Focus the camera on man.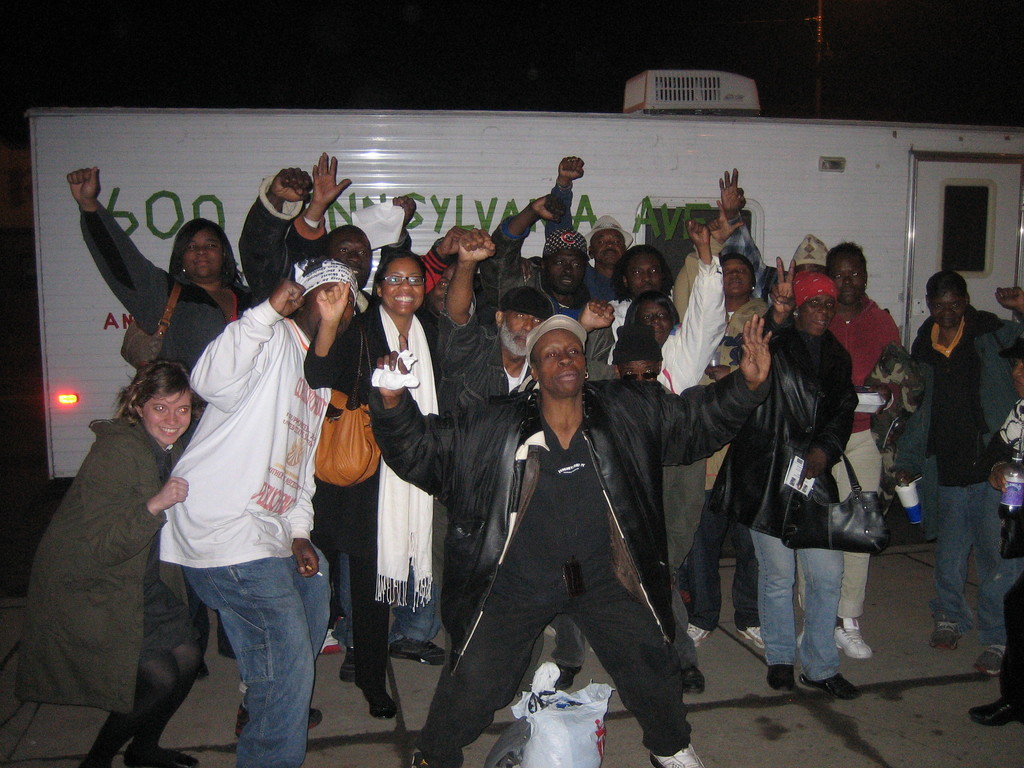
Focus region: 435, 225, 553, 416.
